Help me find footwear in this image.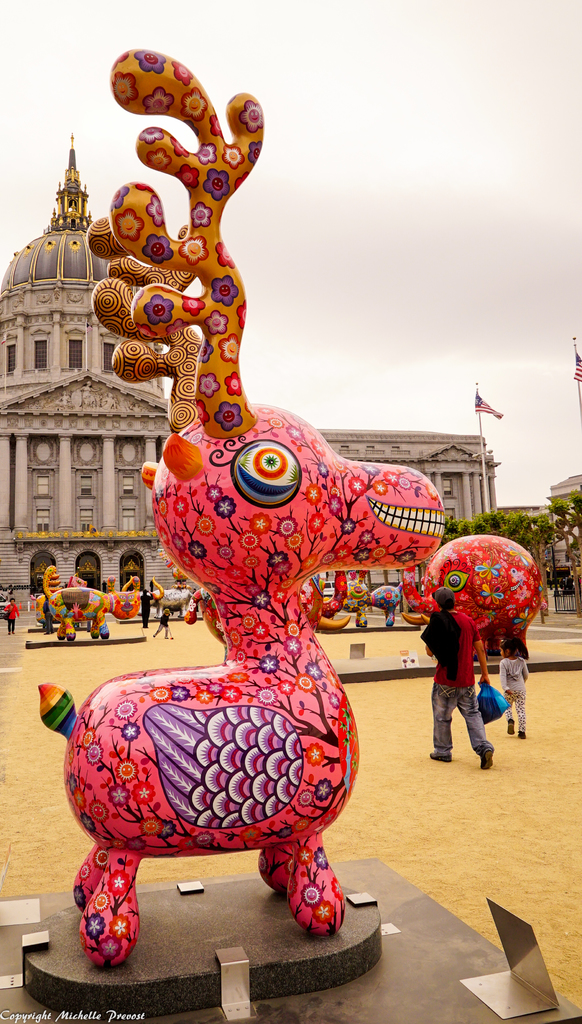
Found it: box=[505, 715, 517, 734].
